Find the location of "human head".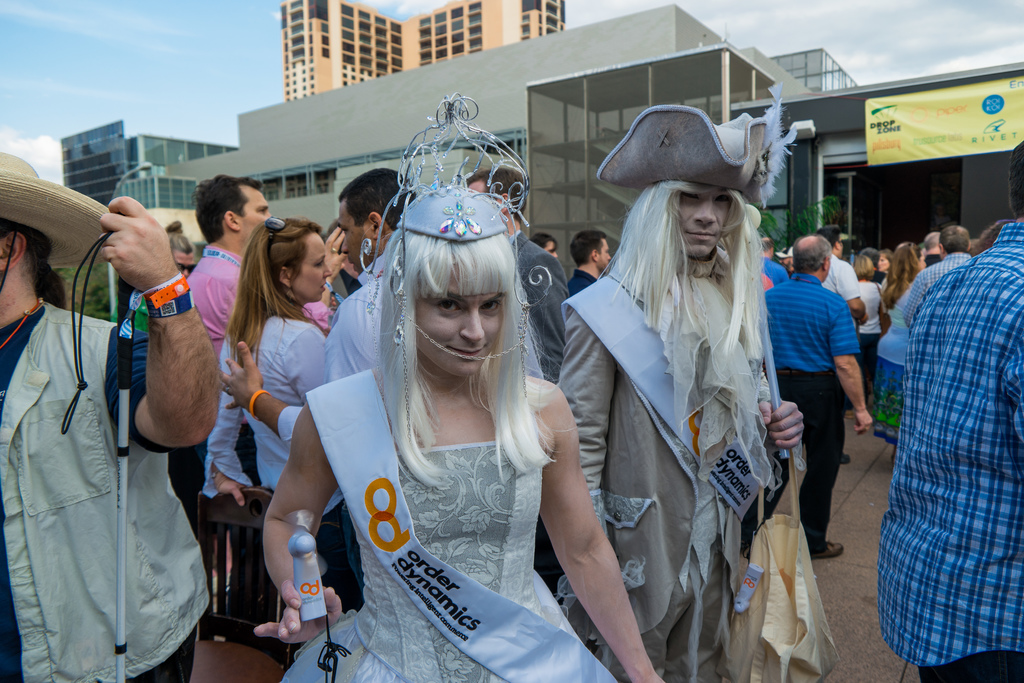
Location: [758, 233, 774, 258].
